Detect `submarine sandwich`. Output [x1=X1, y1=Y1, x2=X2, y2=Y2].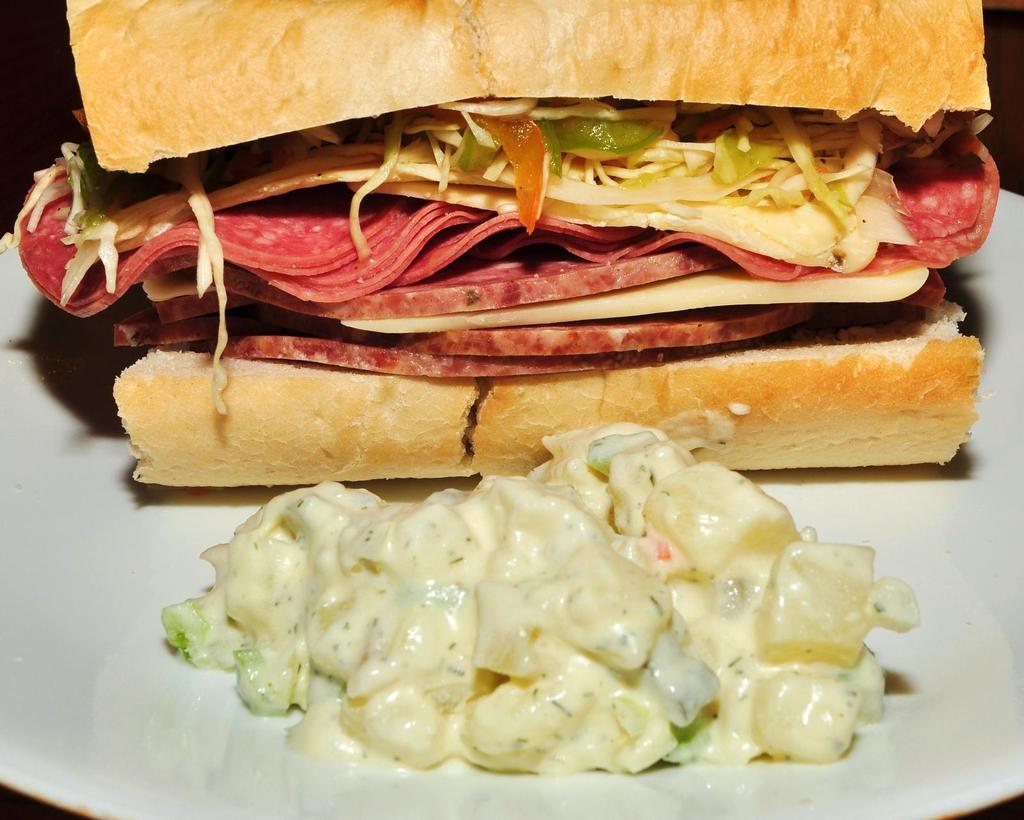
[x1=3, y1=0, x2=1002, y2=478].
